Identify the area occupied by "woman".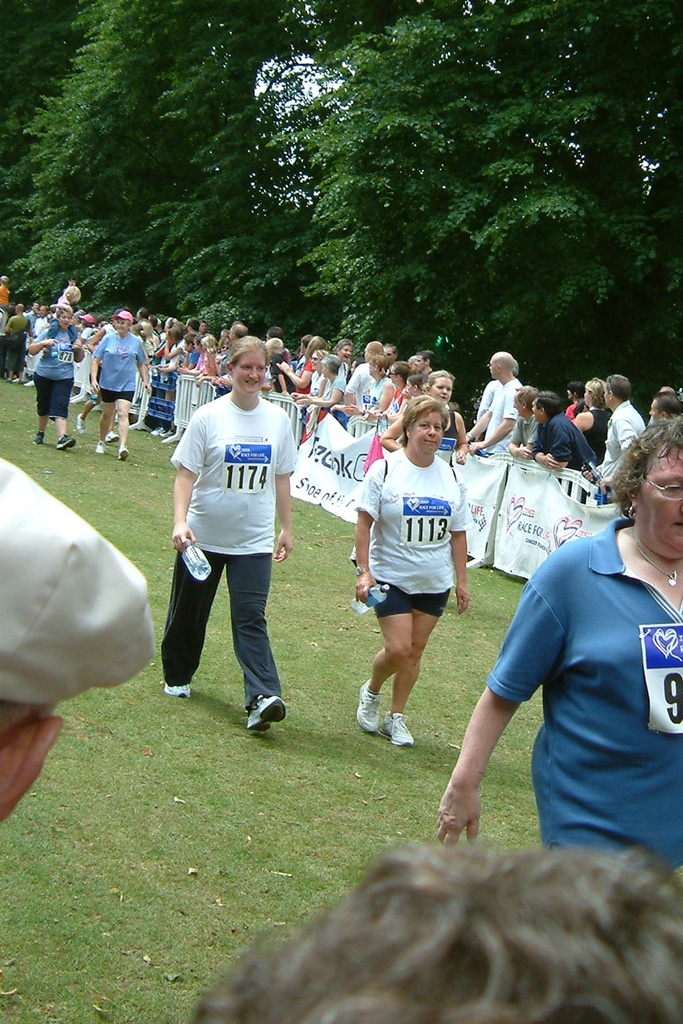
Area: box(352, 396, 470, 746).
